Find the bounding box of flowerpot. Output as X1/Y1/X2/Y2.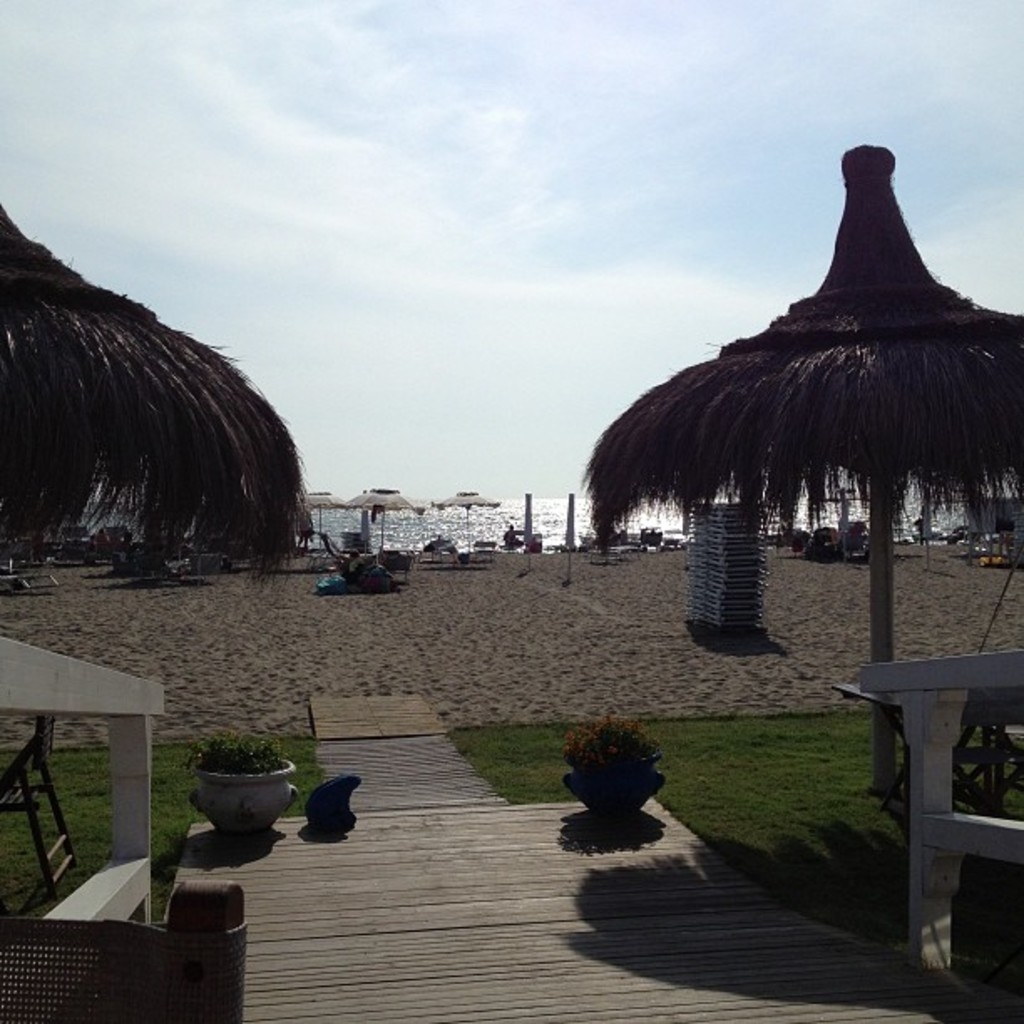
189/758/301/840.
